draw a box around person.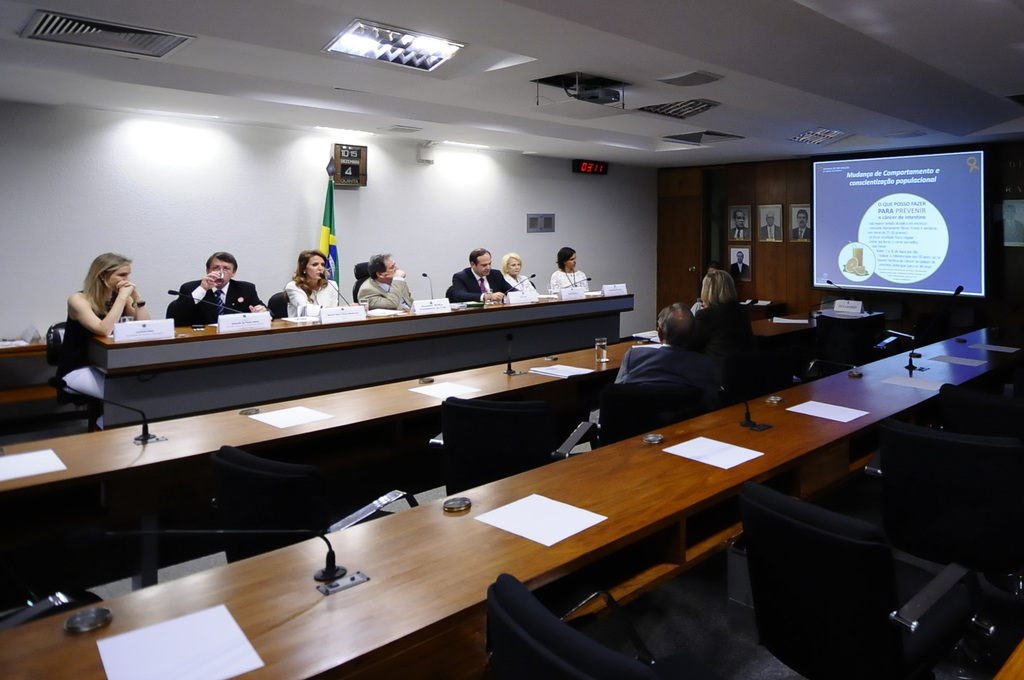
<bbox>790, 210, 810, 241</bbox>.
